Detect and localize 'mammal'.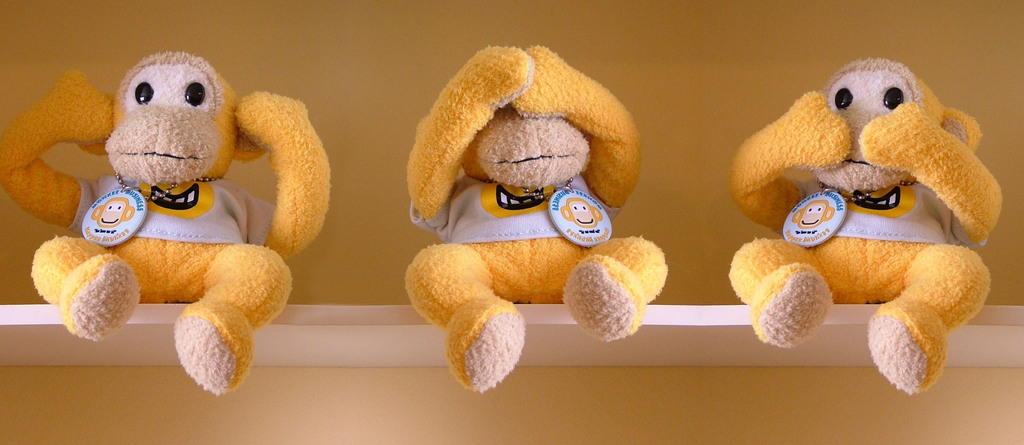
Localized at (x1=561, y1=196, x2=602, y2=228).
